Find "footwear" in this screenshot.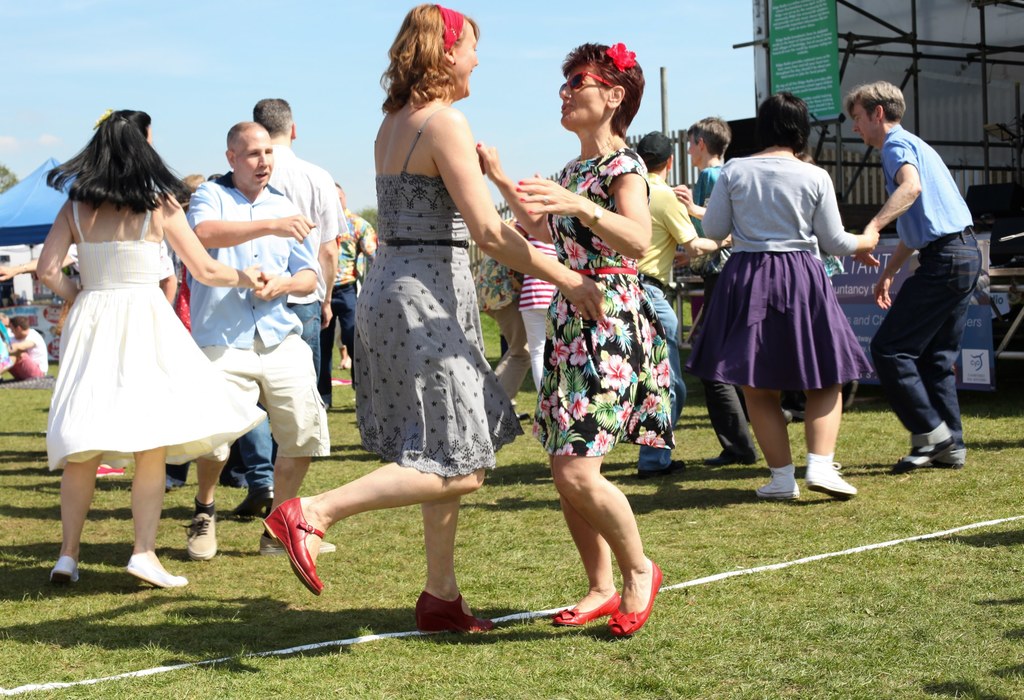
The bounding box for "footwear" is bbox(180, 512, 216, 561).
